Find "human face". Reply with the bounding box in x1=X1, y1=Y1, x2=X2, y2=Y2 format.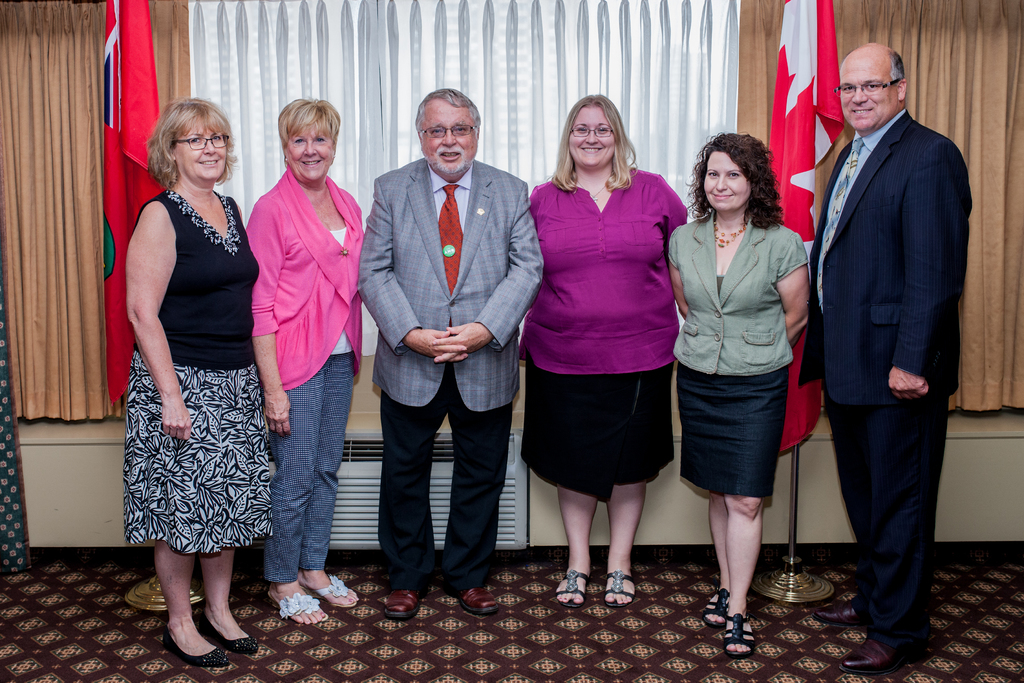
x1=701, y1=151, x2=756, y2=210.
